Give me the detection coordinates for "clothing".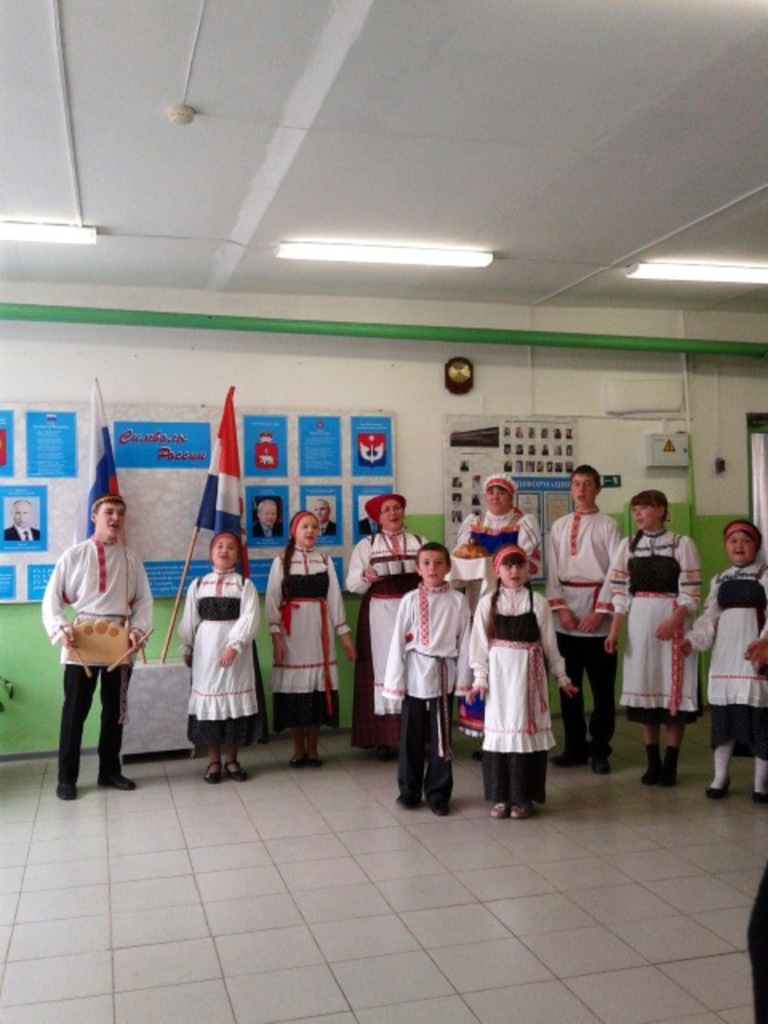
(x1=171, y1=552, x2=262, y2=768).
